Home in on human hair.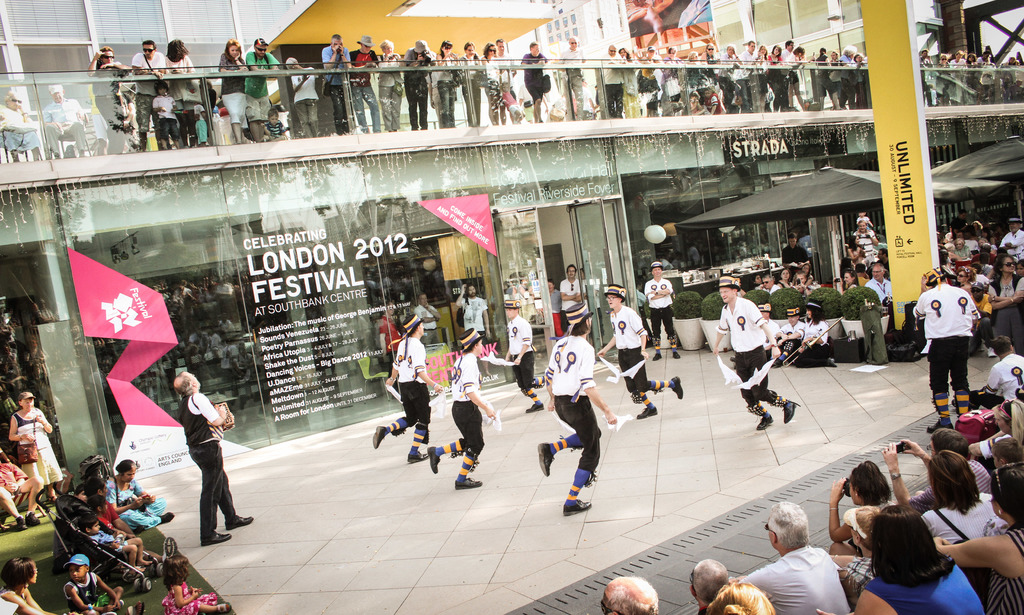
Homed in at {"left": 988, "top": 331, "right": 1012, "bottom": 358}.
